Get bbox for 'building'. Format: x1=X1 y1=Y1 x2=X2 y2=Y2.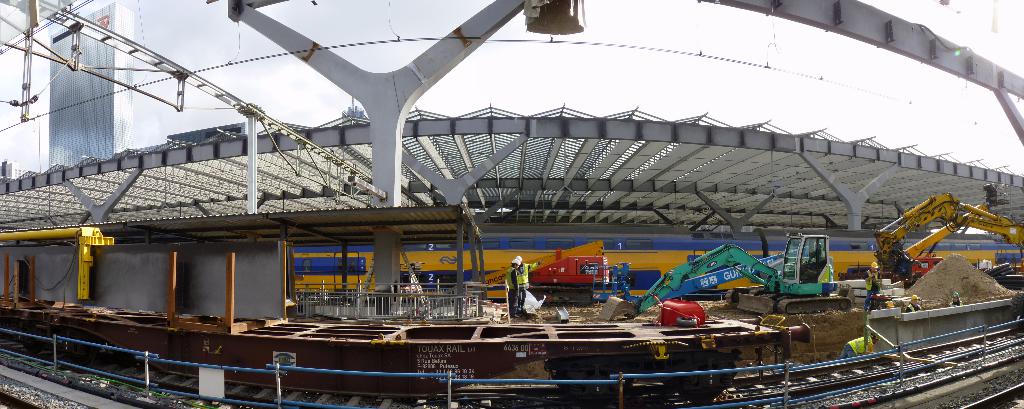
x1=47 y1=1 x2=133 y2=169.
